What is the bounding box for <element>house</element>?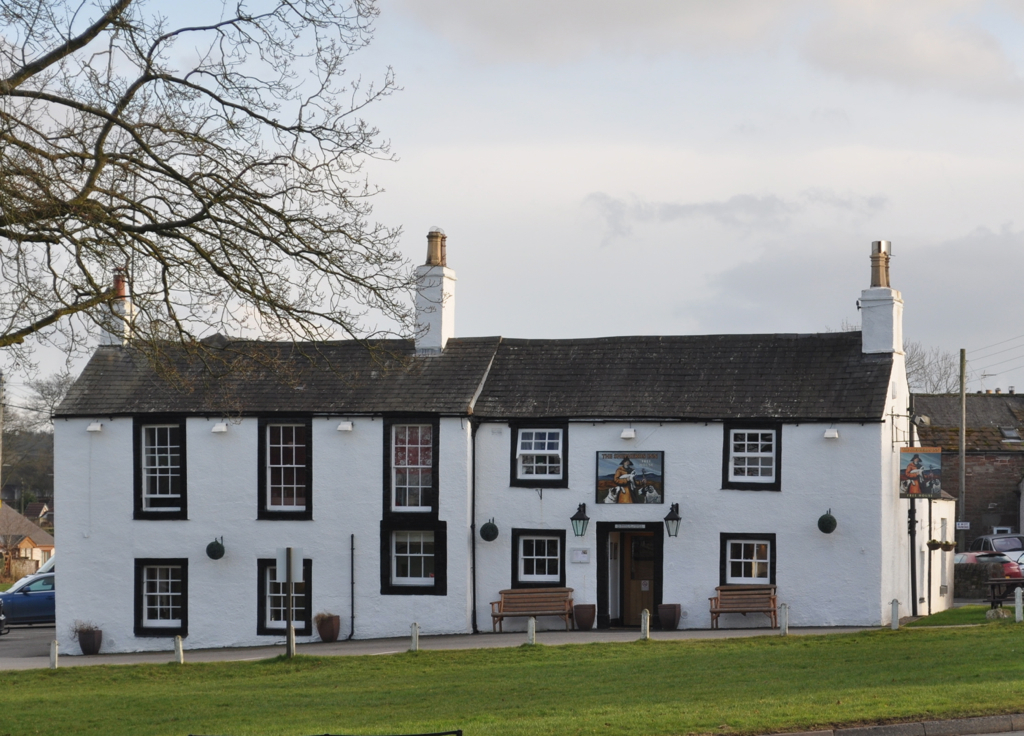
pyautogui.locateOnScreen(55, 226, 957, 658).
